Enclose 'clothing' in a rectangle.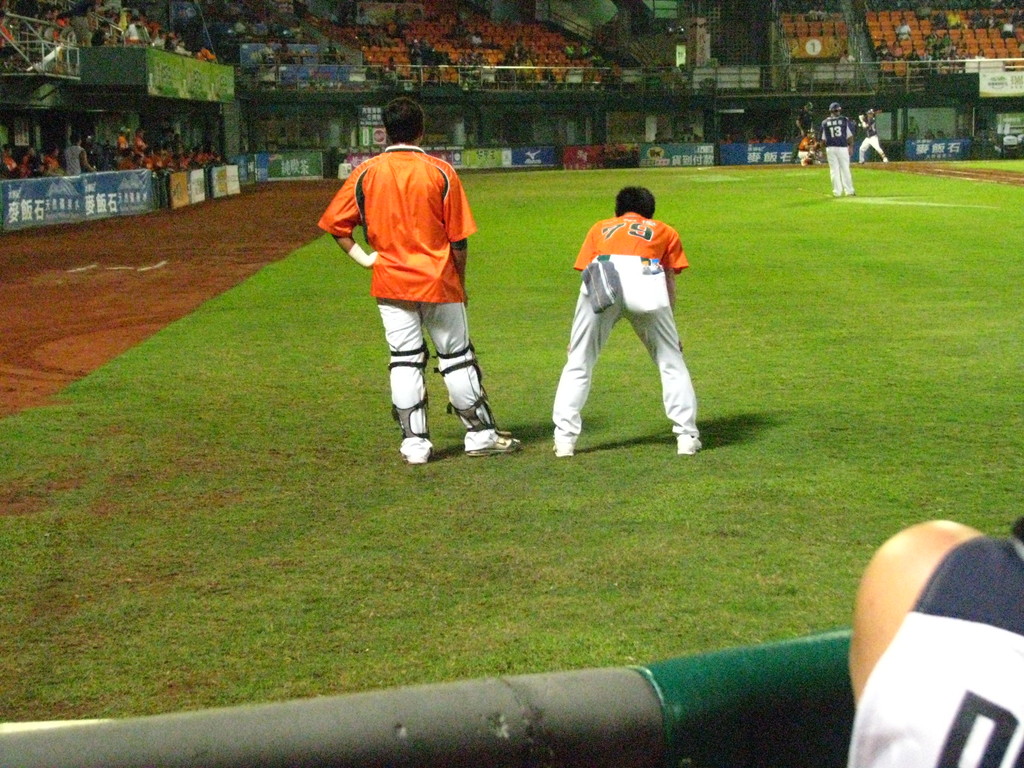
<bbox>847, 531, 1023, 767</bbox>.
